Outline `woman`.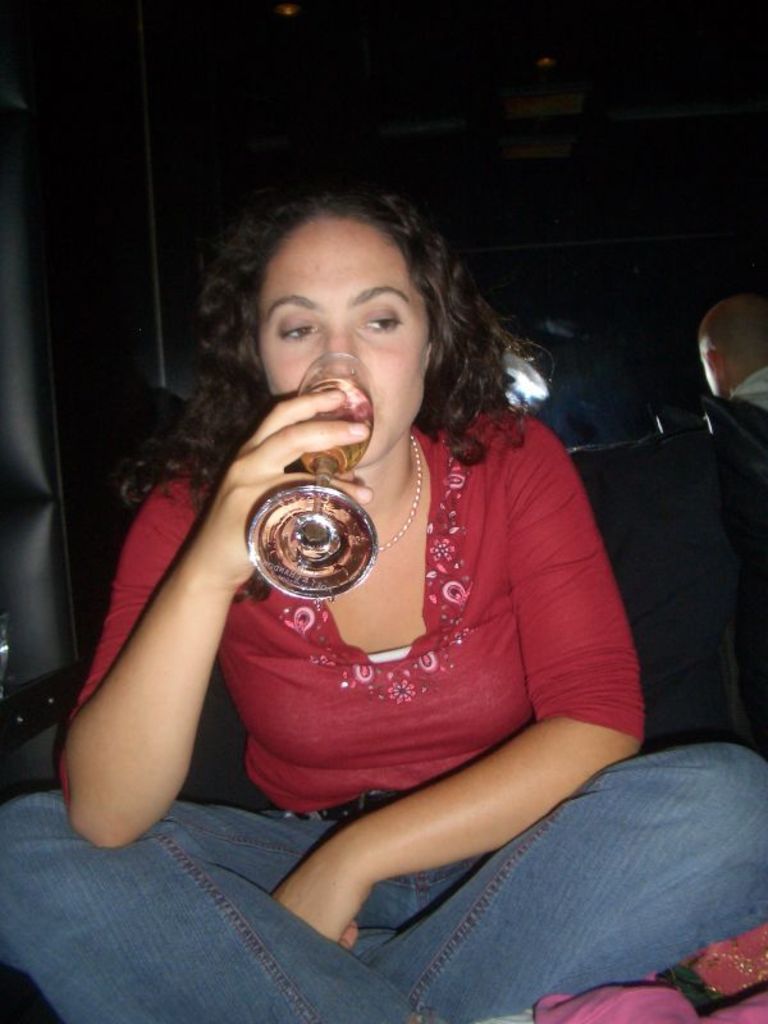
Outline: <bbox>0, 186, 767, 1023</bbox>.
